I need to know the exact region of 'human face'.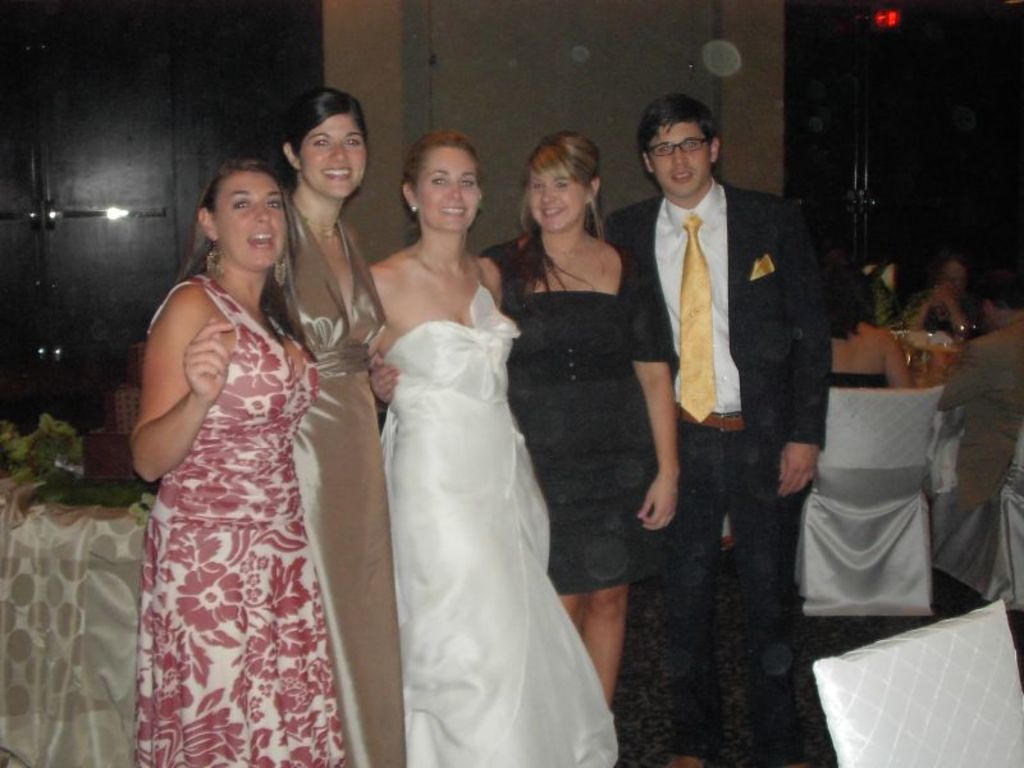
Region: 416 148 479 230.
